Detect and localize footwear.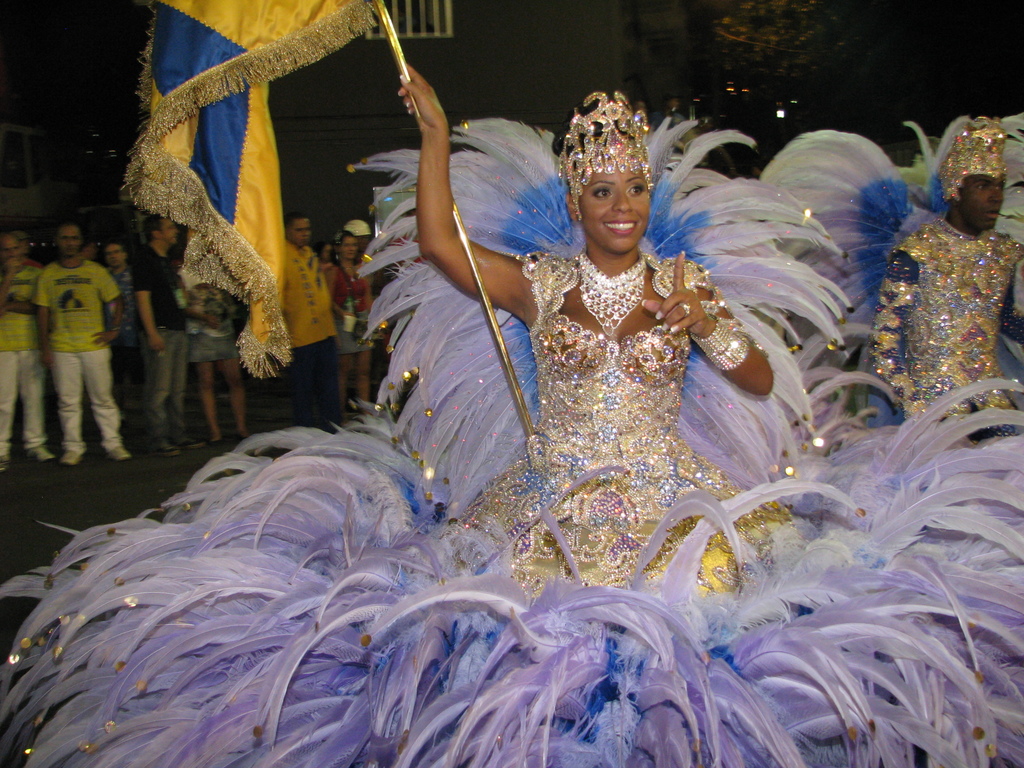
Localized at box(60, 448, 86, 467).
